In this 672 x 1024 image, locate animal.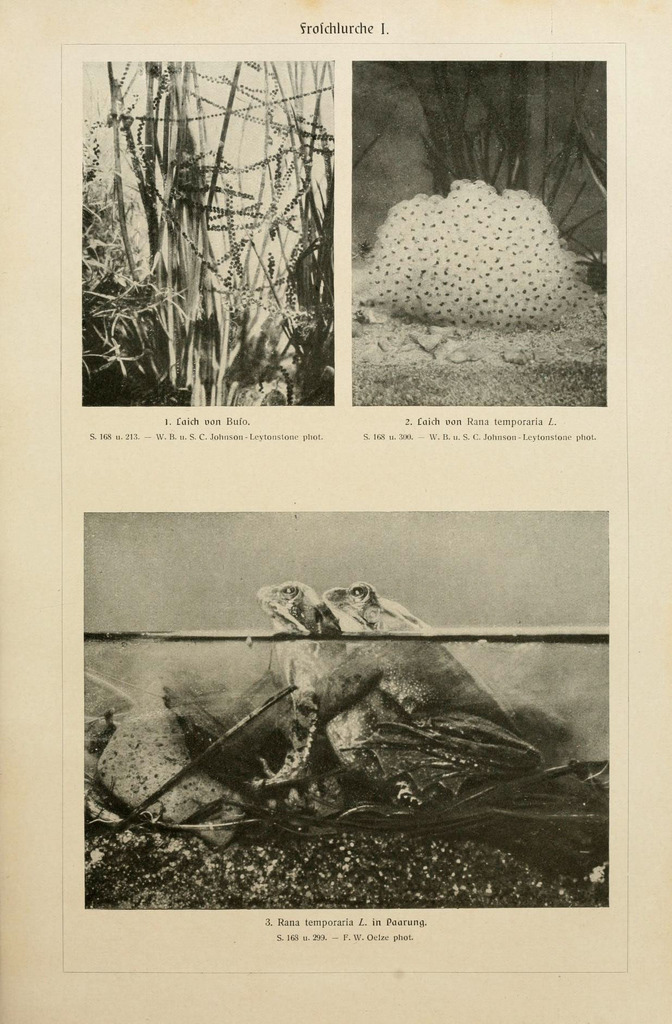
Bounding box: x1=304, y1=584, x2=568, y2=797.
